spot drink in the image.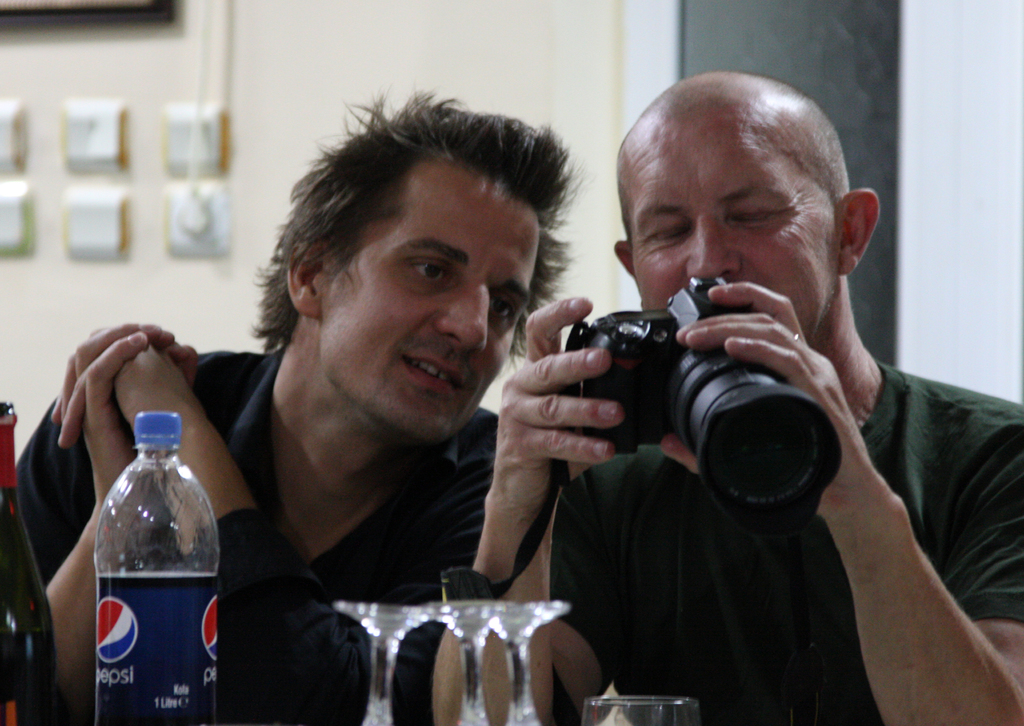
drink found at [x1=0, y1=399, x2=56, y2=725].
